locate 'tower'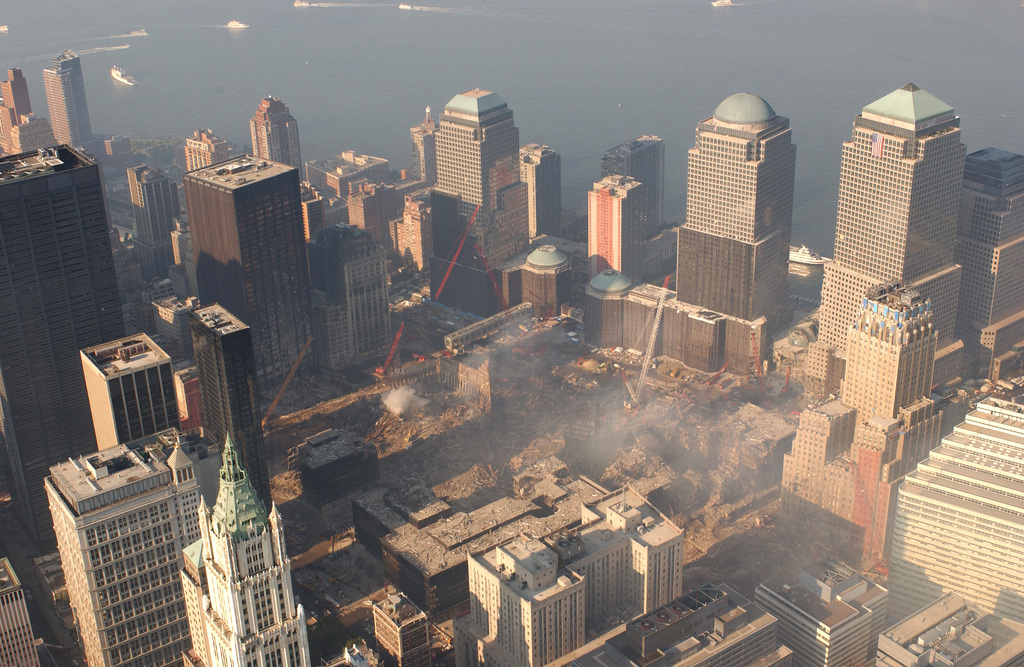
locate(252, 99, 305, 186)
